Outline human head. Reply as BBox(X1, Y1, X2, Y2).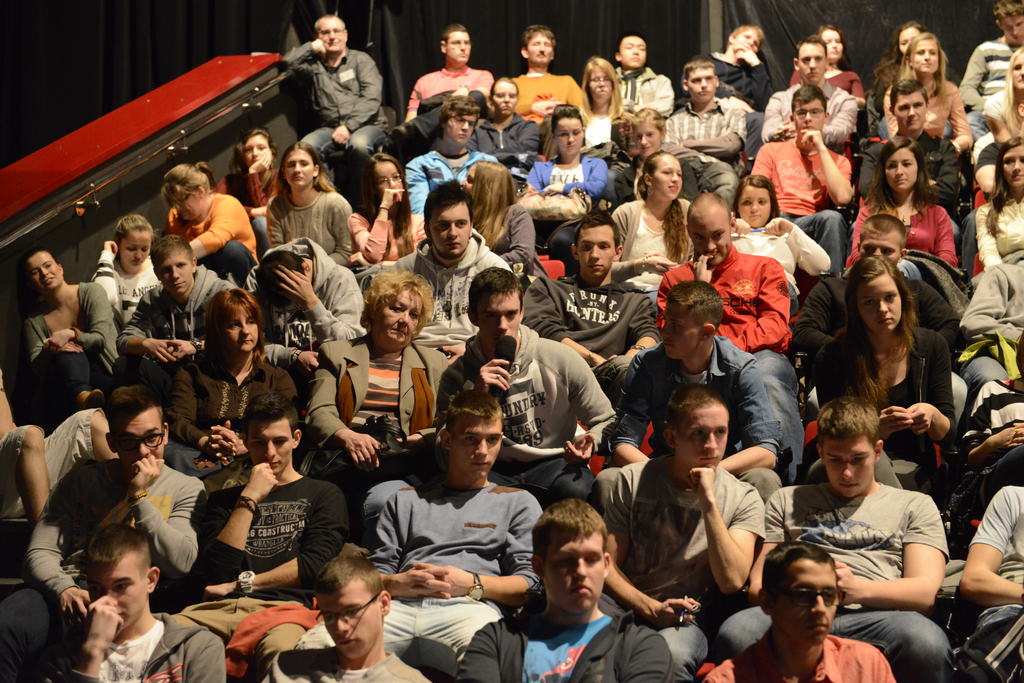
BBox(730, 24, 762, 52).
